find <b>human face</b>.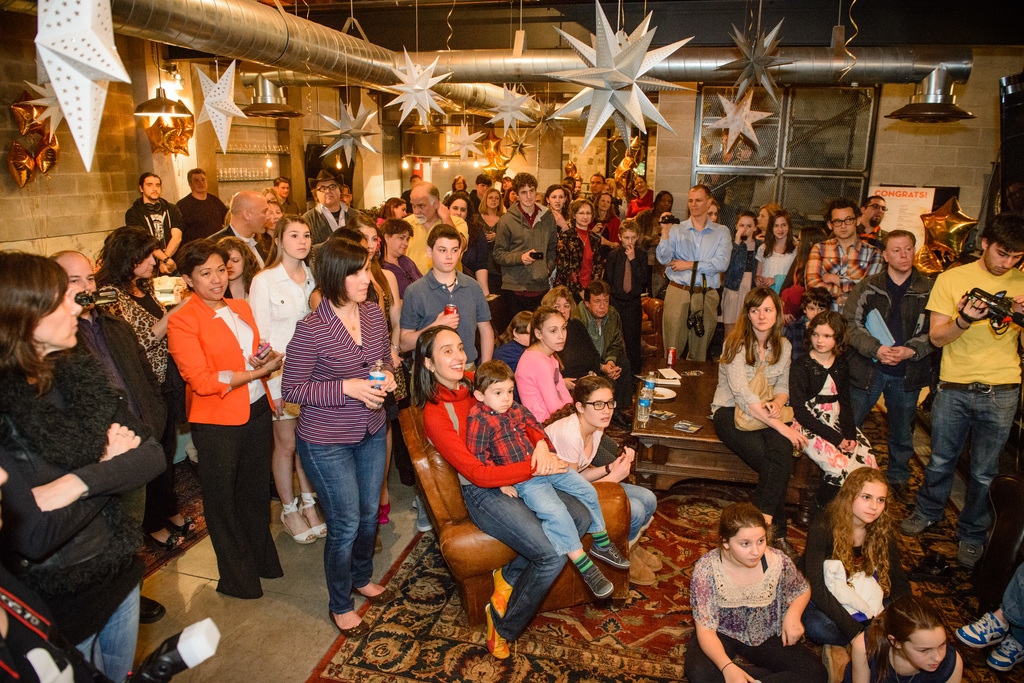
bbox(251, 198, 268, 232).
